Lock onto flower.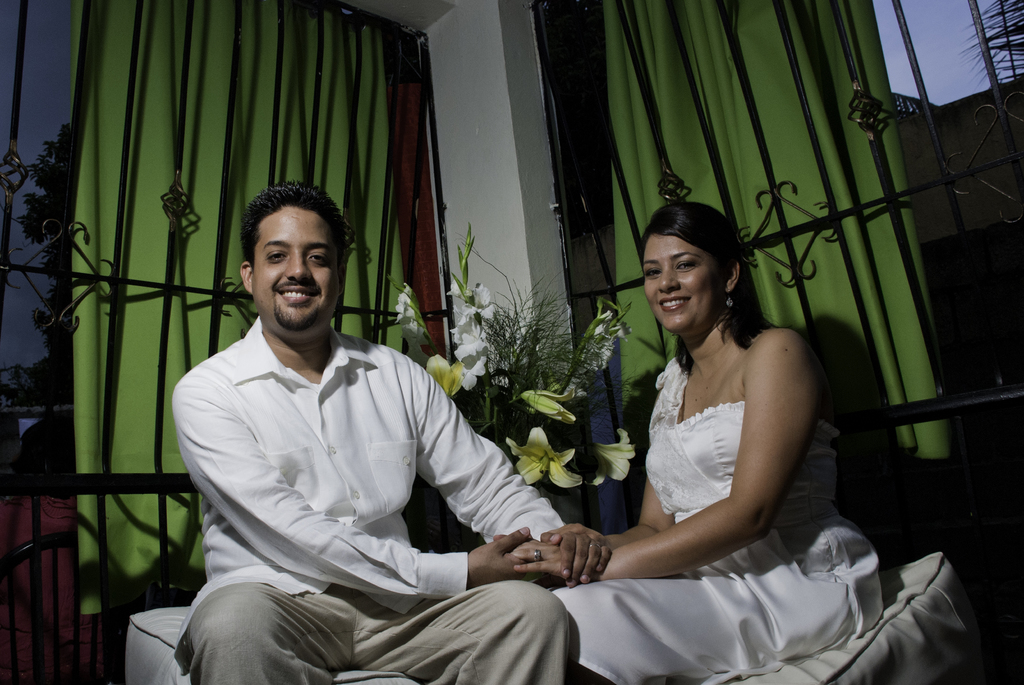
Locked: 576 344 615 369.
